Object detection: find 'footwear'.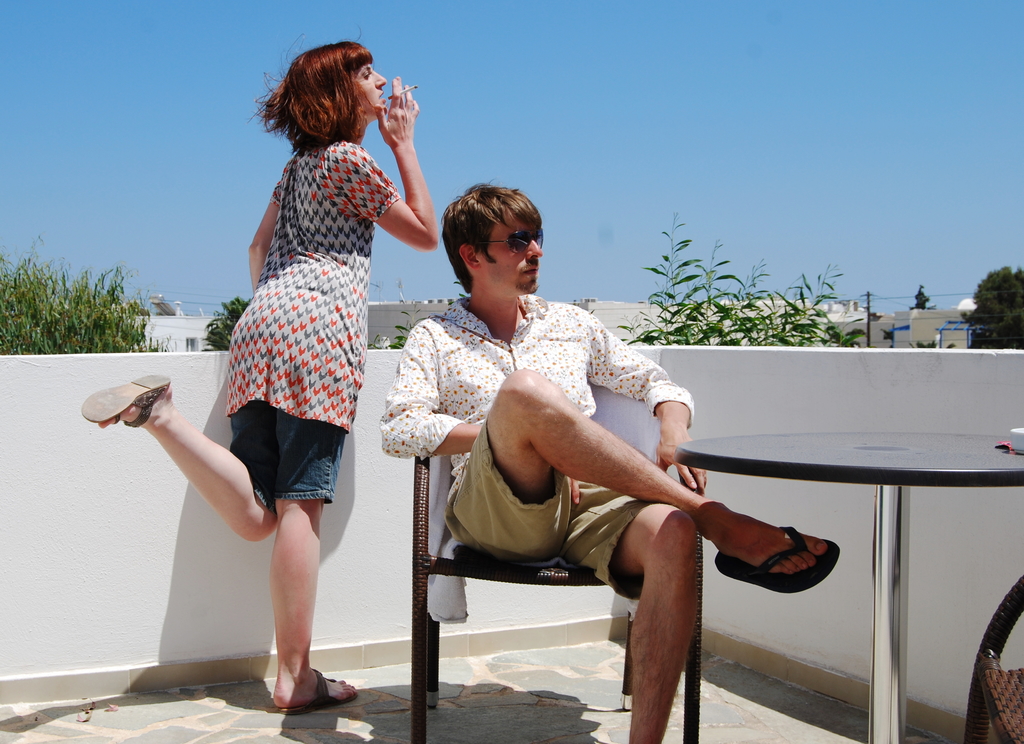
x1=275, y1=663, x2=356, y2=715.
